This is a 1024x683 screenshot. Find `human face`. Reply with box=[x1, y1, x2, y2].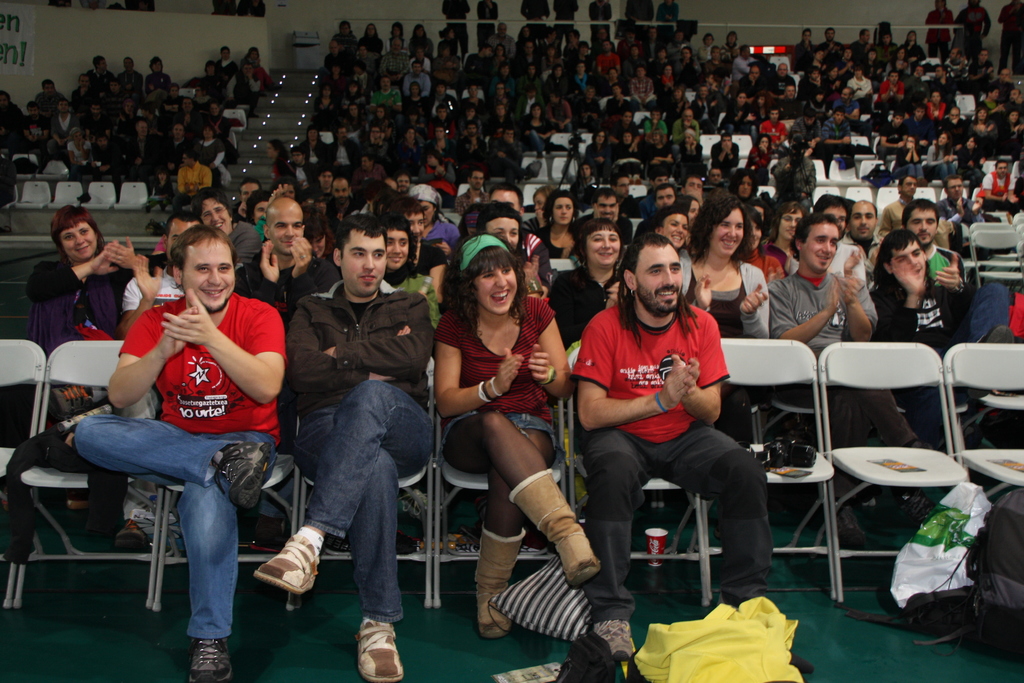
box=[494, 104, 511, 118].
